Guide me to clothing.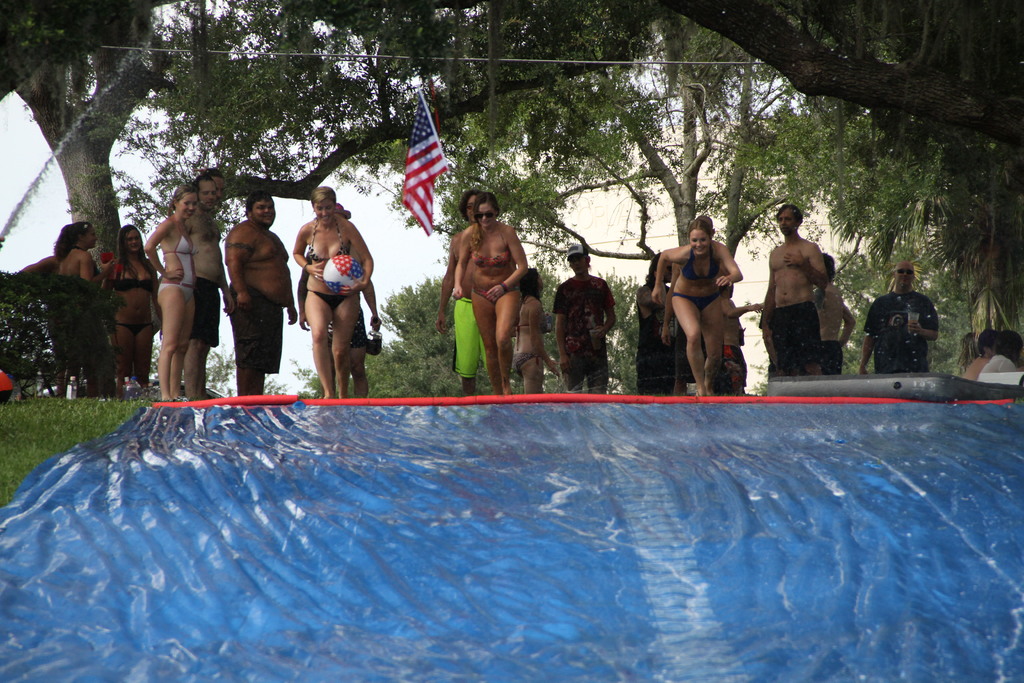
Guidance: [left=680, top=244, right=718, bottom=278].
